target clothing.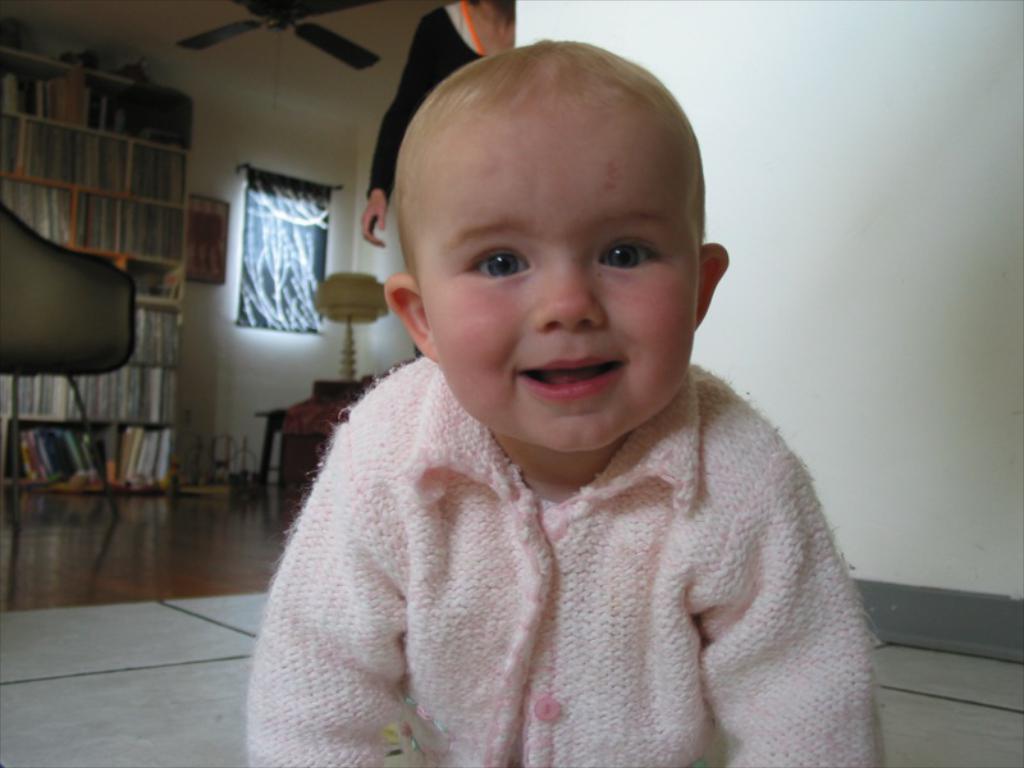
Target region: 367:0:489:205.
